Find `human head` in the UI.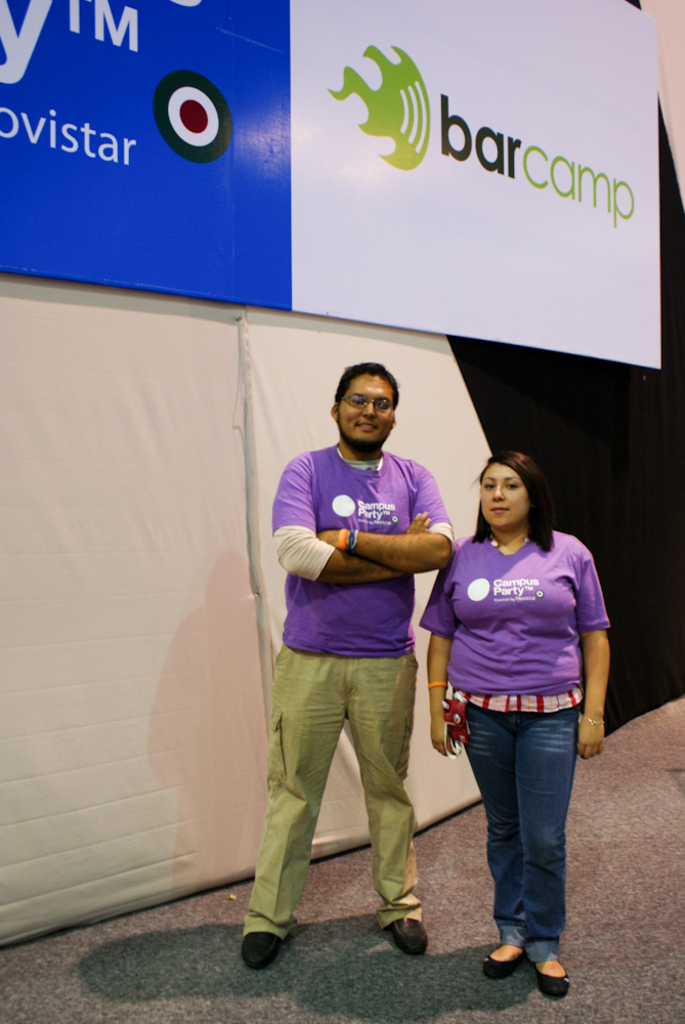
UI element at x1=478 y1=458 x2=548 y2=529.
